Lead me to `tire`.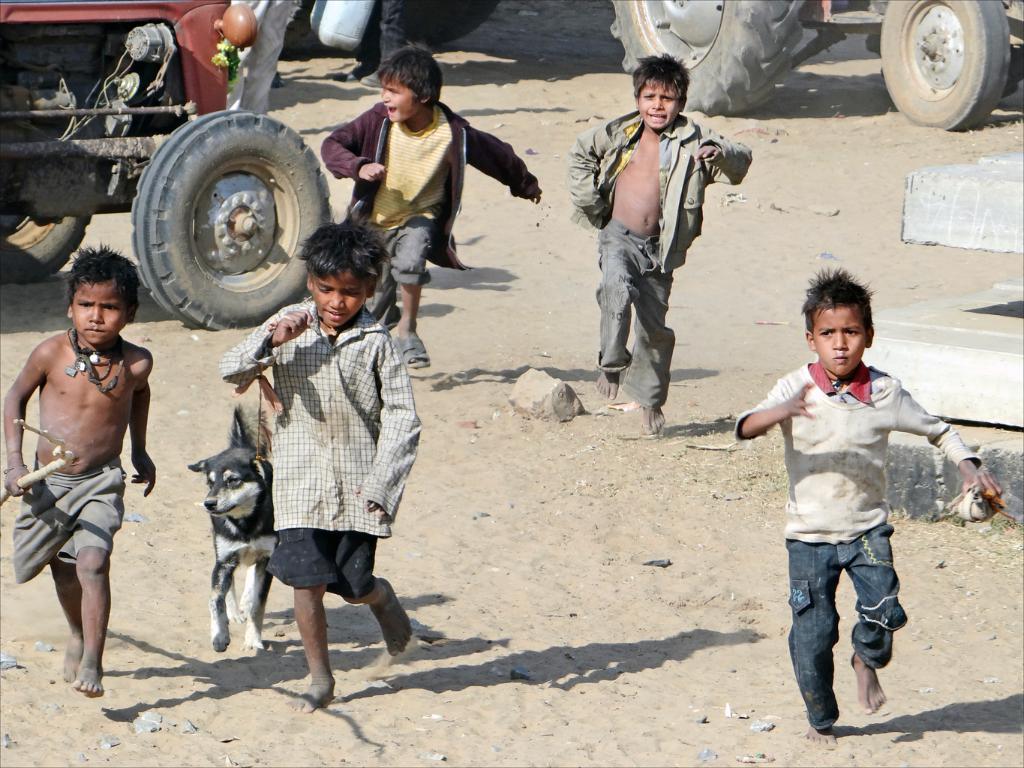
Lead to detection(879, 0, 1011, 130).
